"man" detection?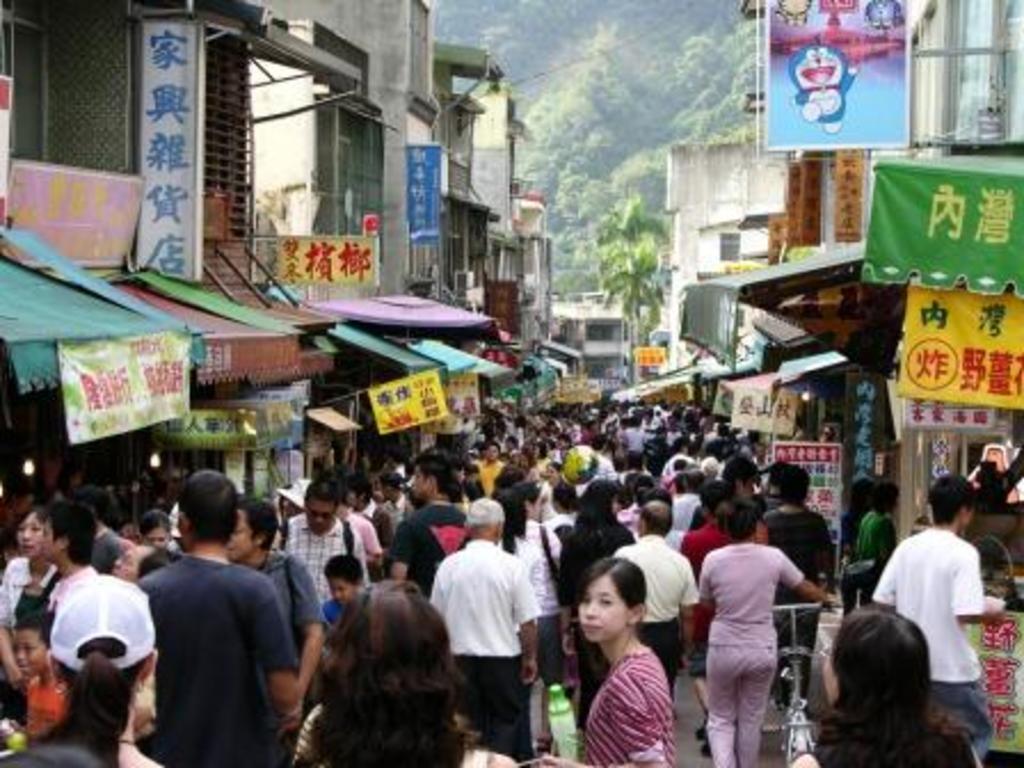
73,487,128,569
